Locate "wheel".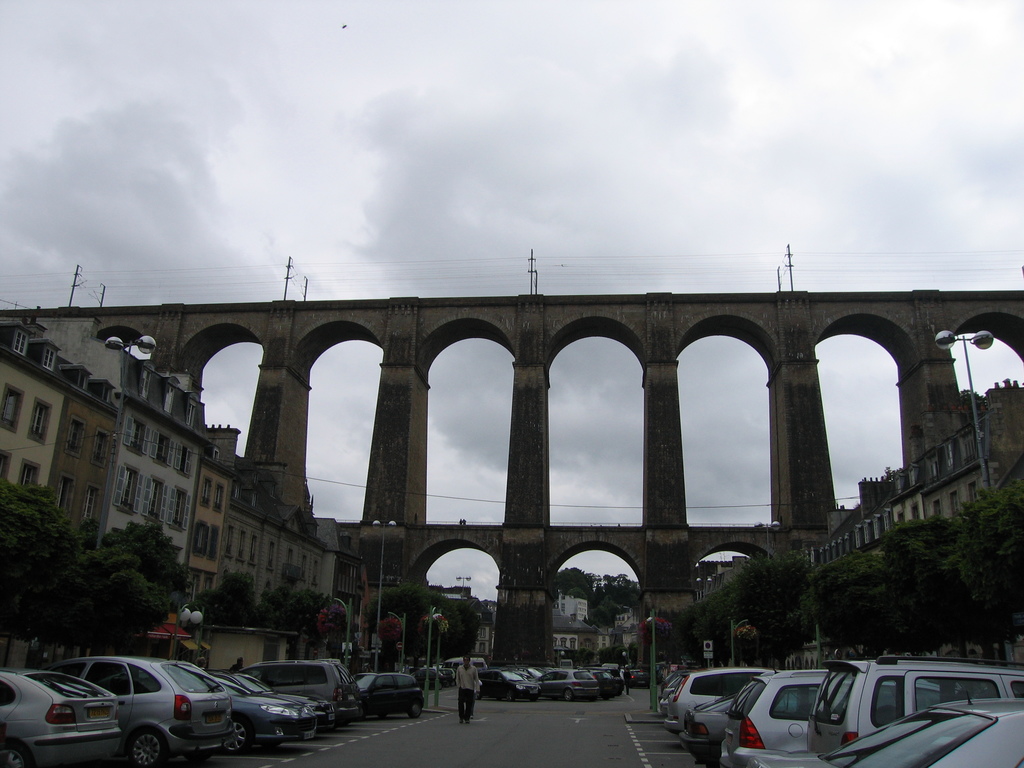
Bounding box: pyautogui.locateOnScreen(406, 697, 424, 719).
